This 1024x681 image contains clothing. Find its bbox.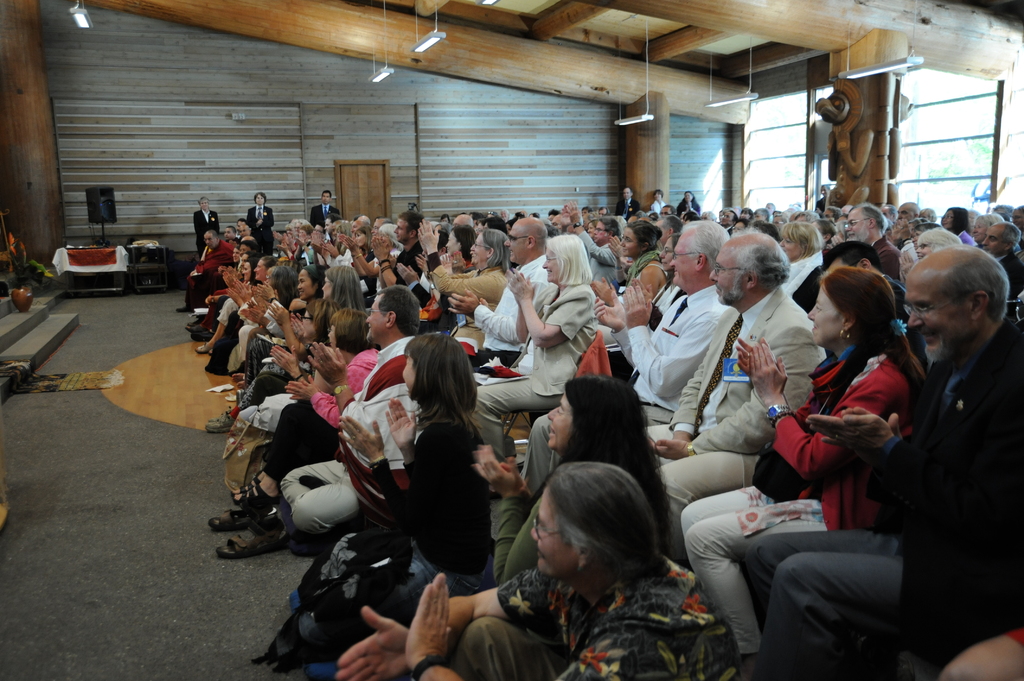
Rect(692, 328, 915, 678).
